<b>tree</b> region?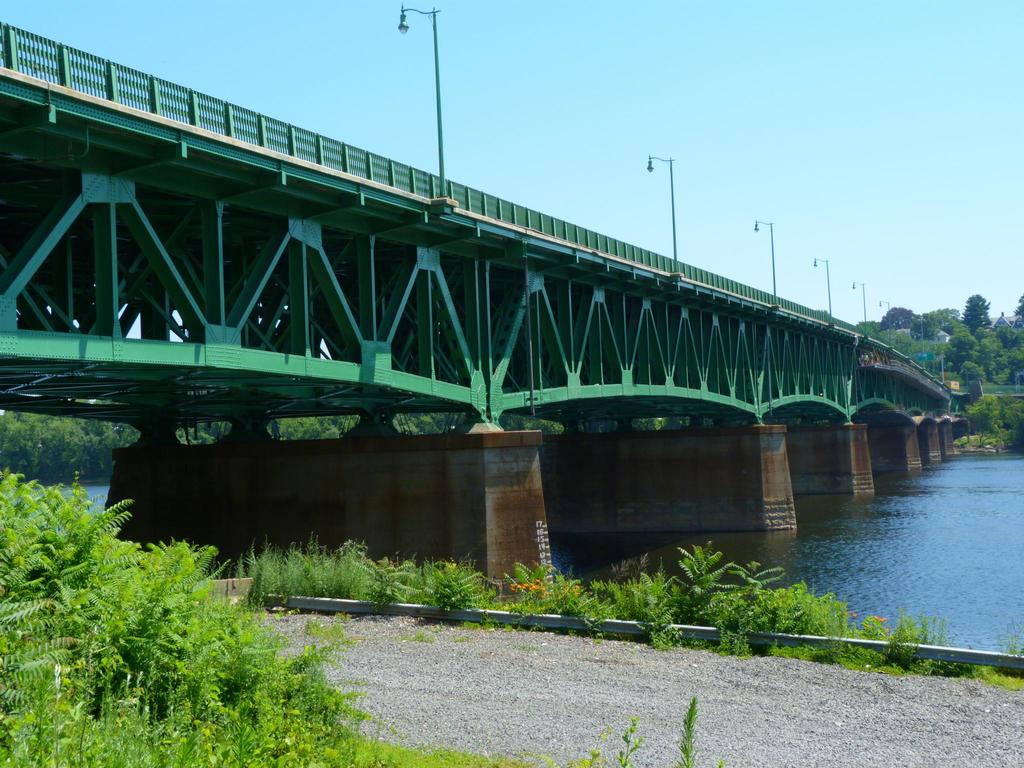
(940,328,980,373)
